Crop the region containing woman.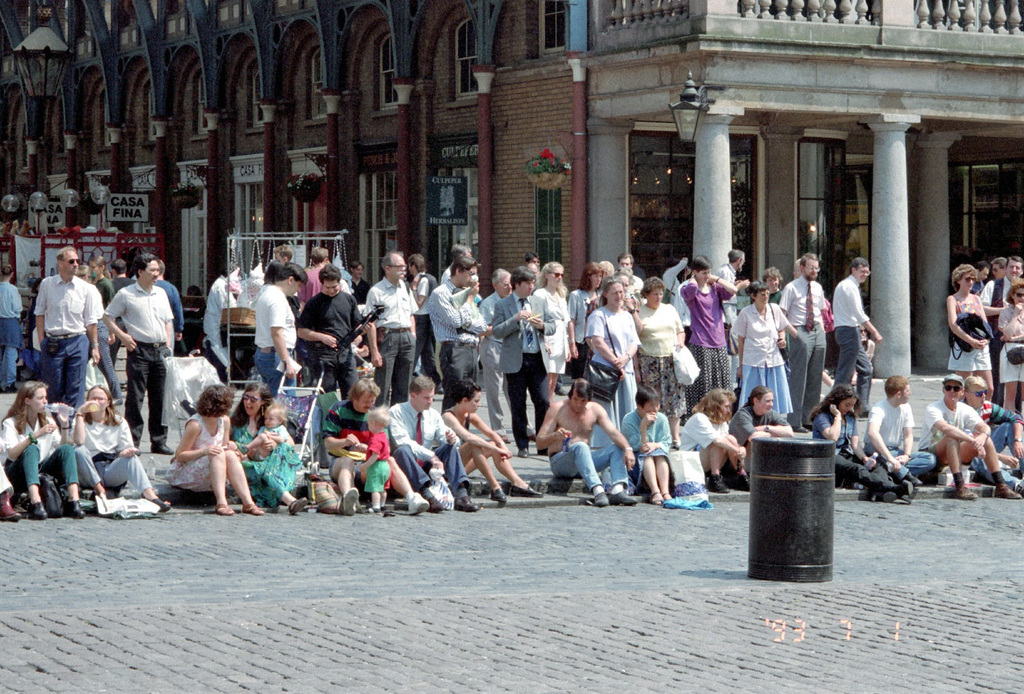
Crop region: 680, 388, 751, 497.
